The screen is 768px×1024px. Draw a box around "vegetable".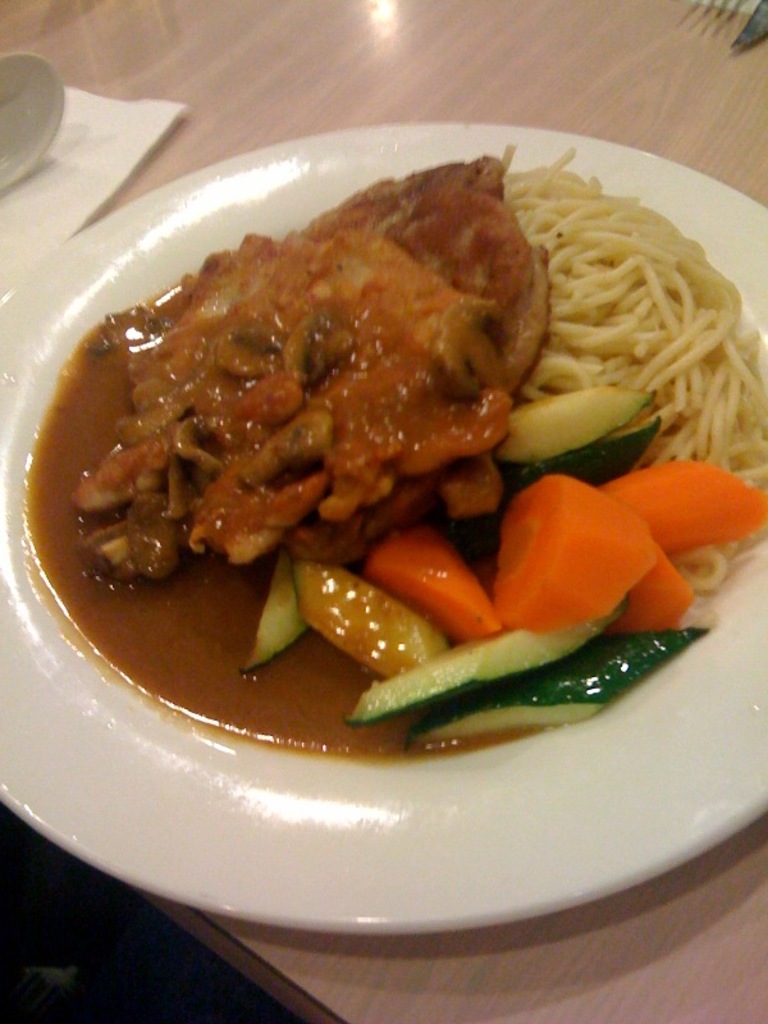
494,411,658,497.
